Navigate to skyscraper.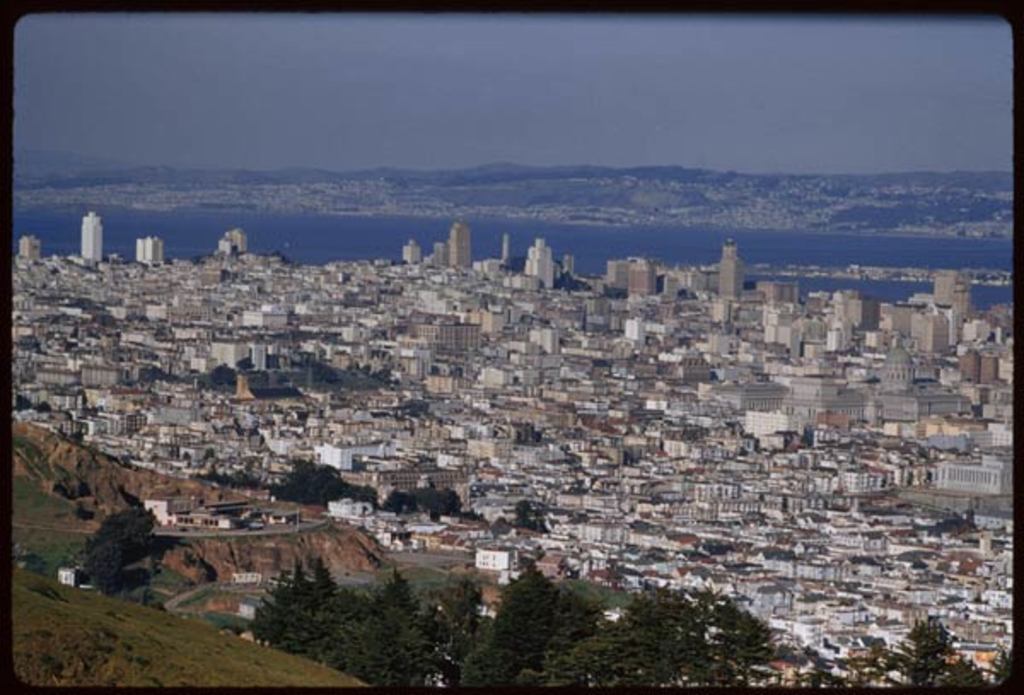
Navigation target: x1=437, y1=215, x2=478, y2=270.
